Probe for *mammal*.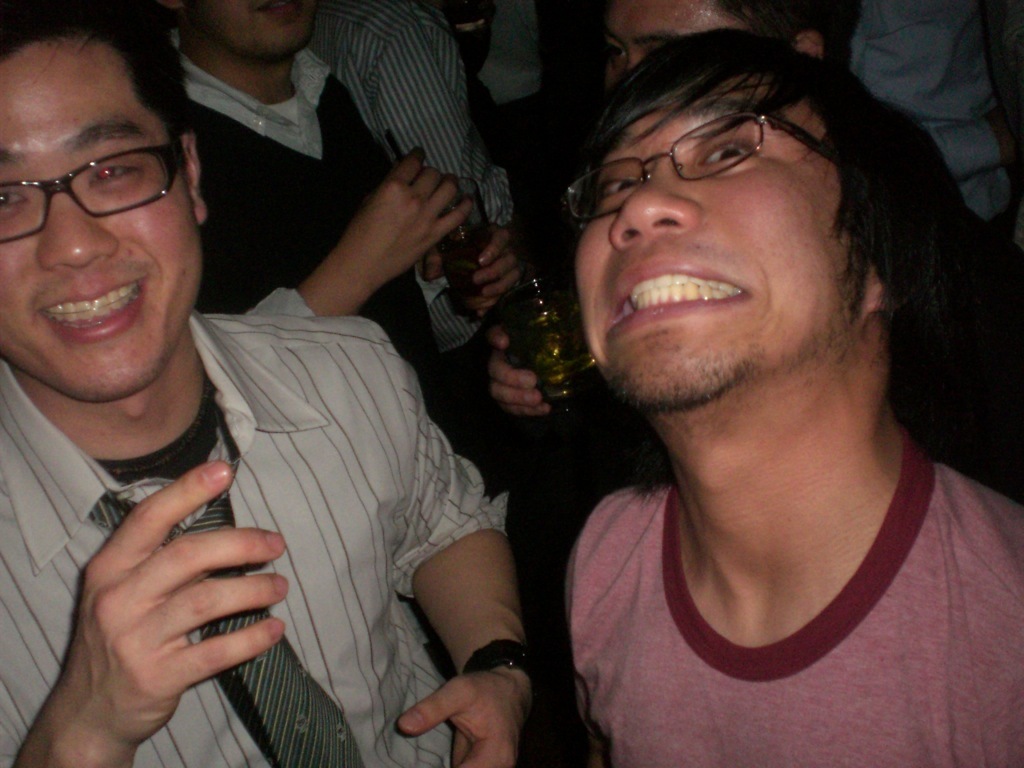
Probe result: rect(840, 0, 1023, 233).
